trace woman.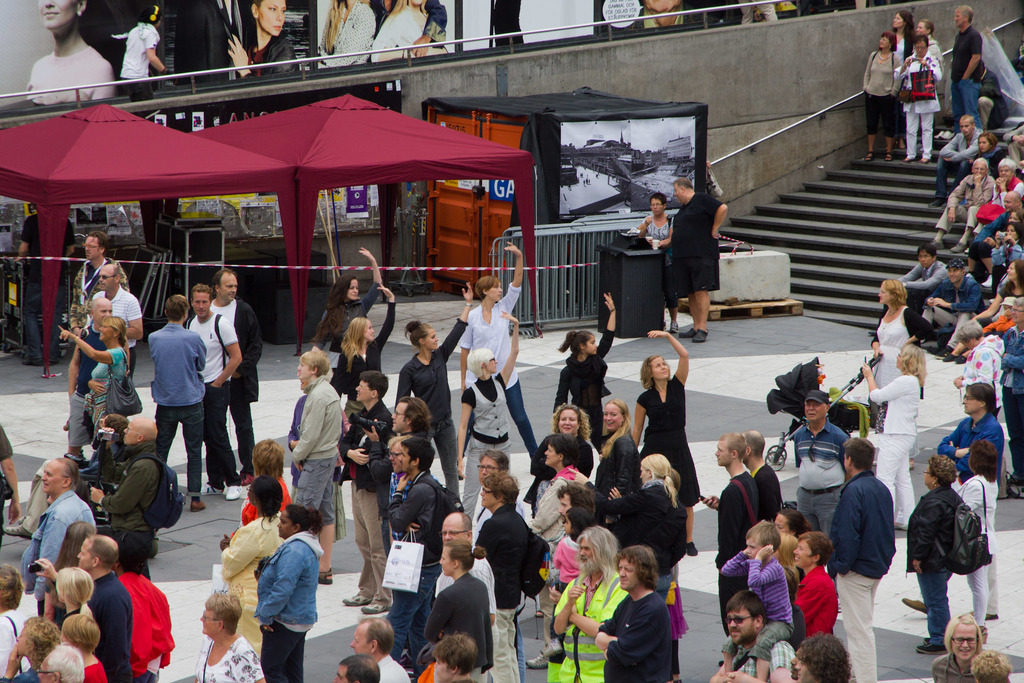
Traced to bbox=(592, 393, 642, 497).
